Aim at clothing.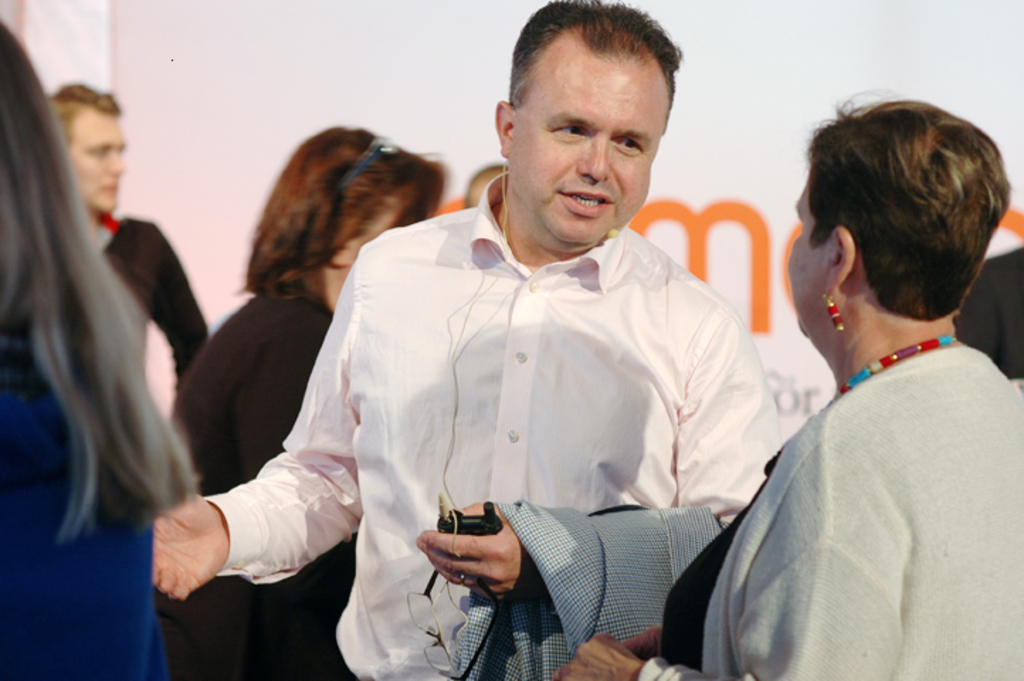
Aimed at bbox(111, 199, 203, 426).
